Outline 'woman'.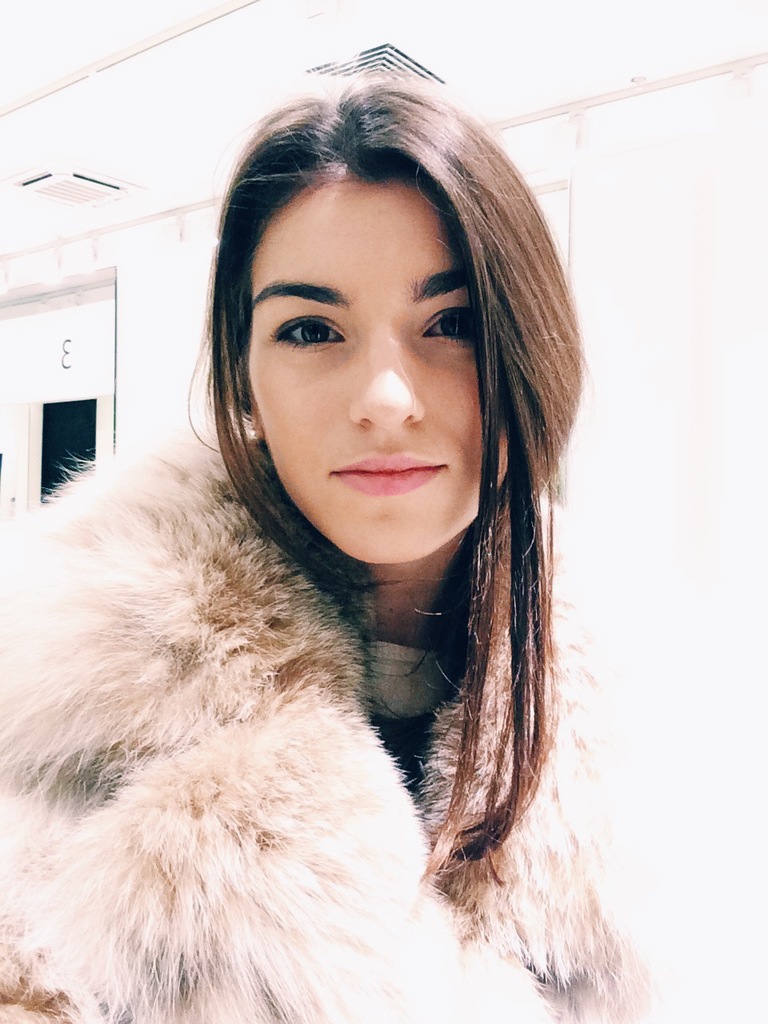
Outline: 9 82 681 1023.
